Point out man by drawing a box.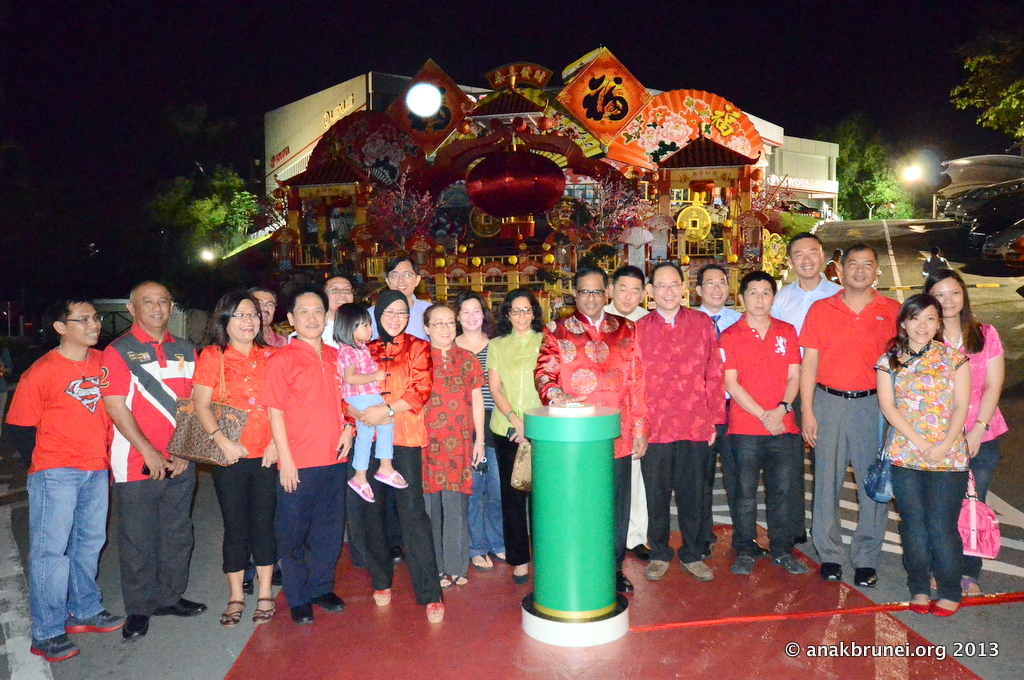
box=[602, 268, 644, 320].
